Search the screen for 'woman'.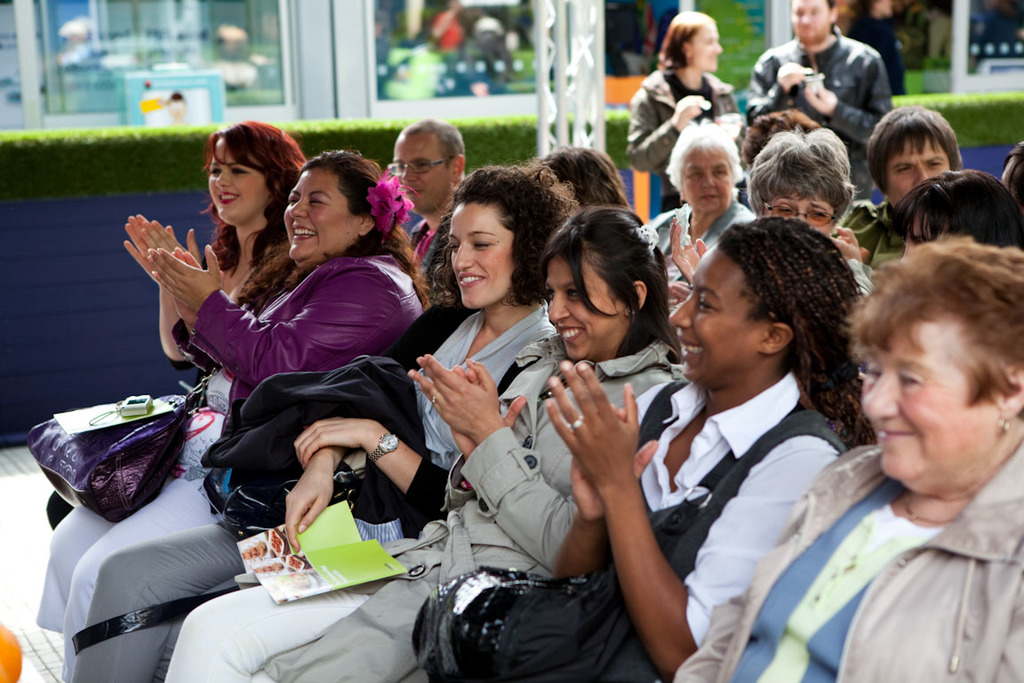
Found at Rect(164, 205, 688, 682).
